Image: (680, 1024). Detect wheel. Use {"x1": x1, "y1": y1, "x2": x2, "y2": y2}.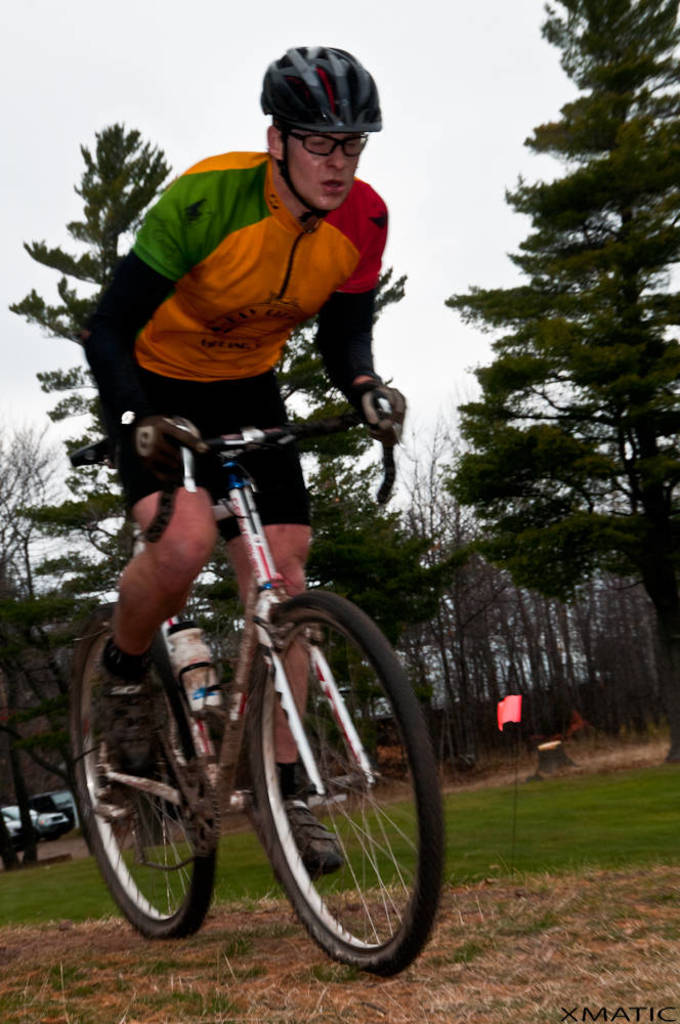
{"x1": 237, "y1": 595, "x2": 450, "y2": 982}.
